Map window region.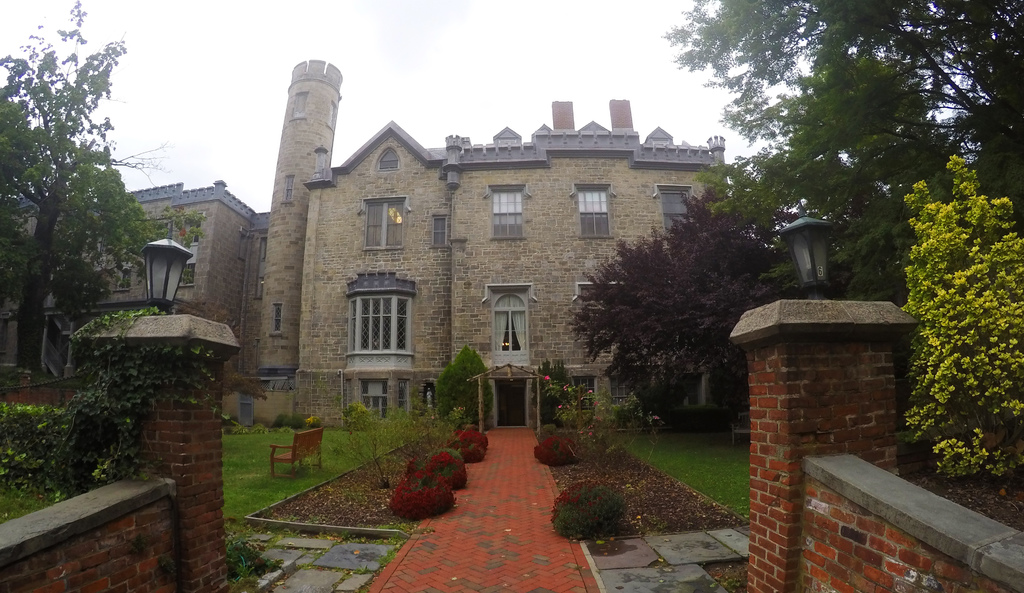
Mapped to box(255, 238, 267, 298).
